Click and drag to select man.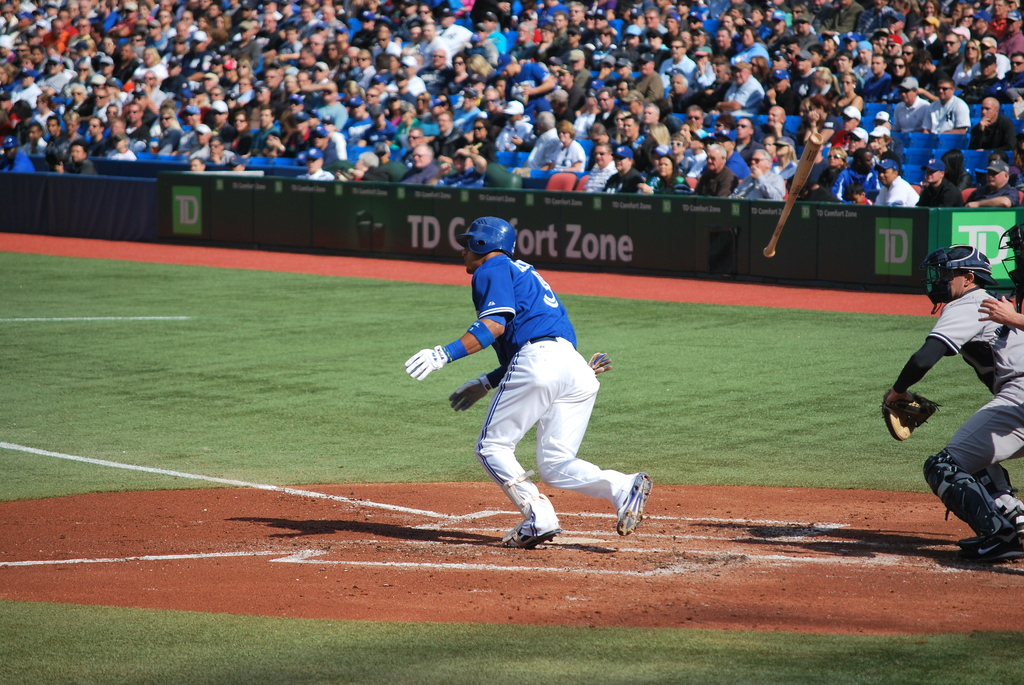
Selection: (177,28,209,77).
